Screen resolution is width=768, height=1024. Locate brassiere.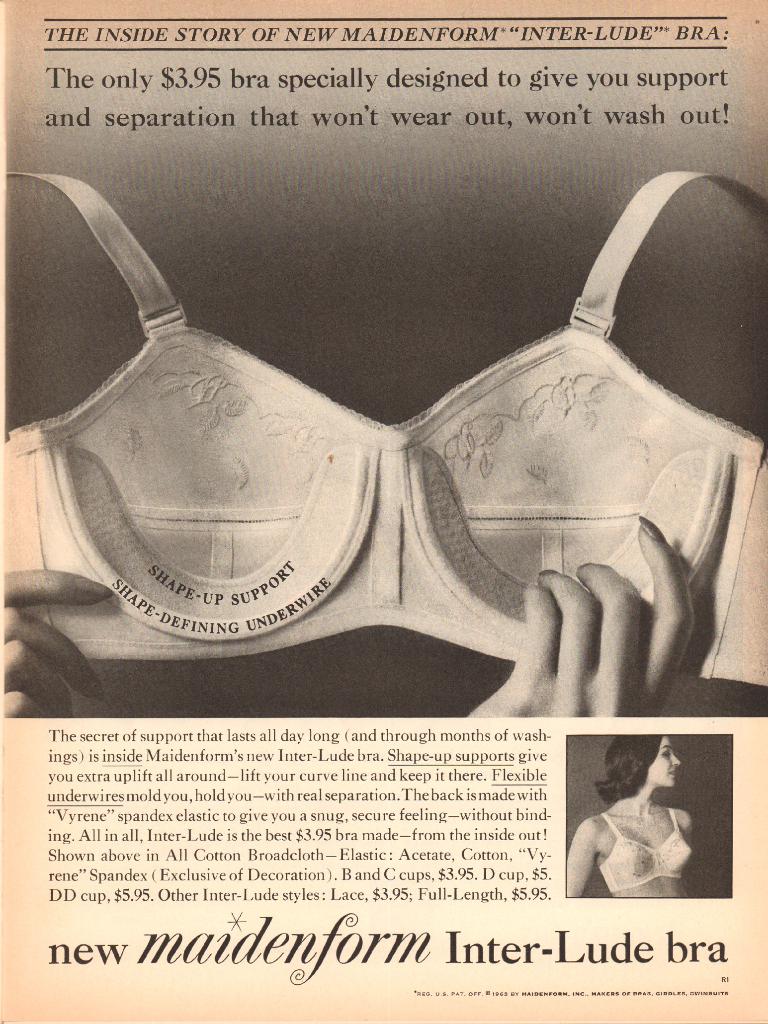
0/163/767/697.
